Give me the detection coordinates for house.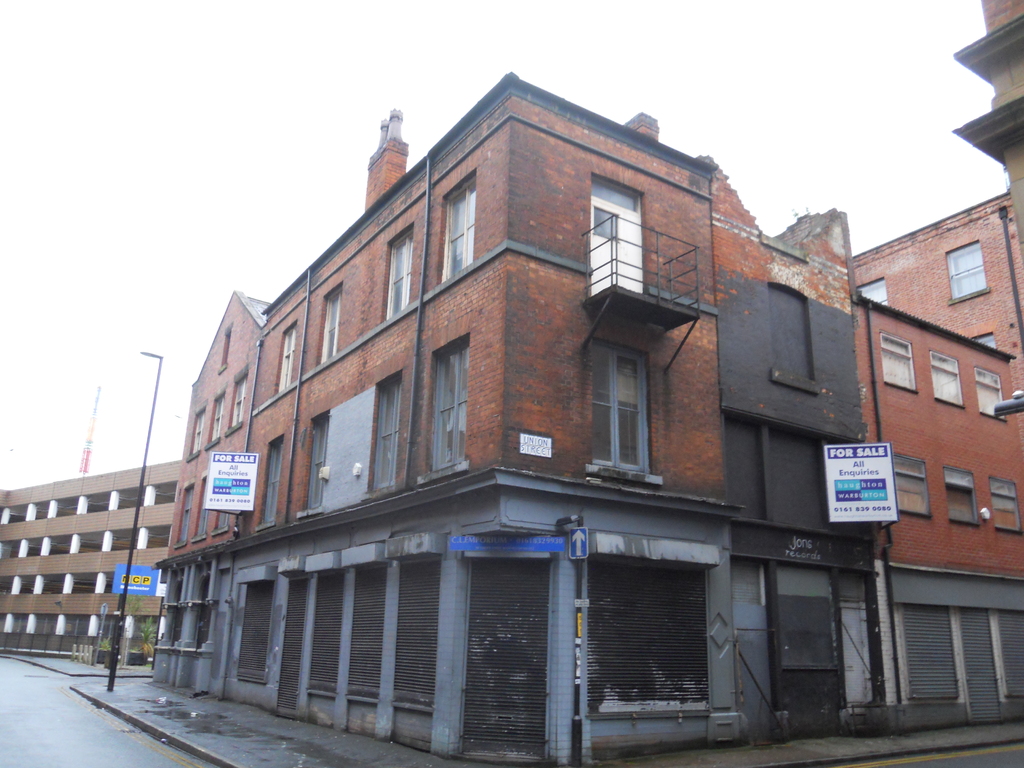
pyautogui.locateOnScreen(715, 150, 886, 752).
